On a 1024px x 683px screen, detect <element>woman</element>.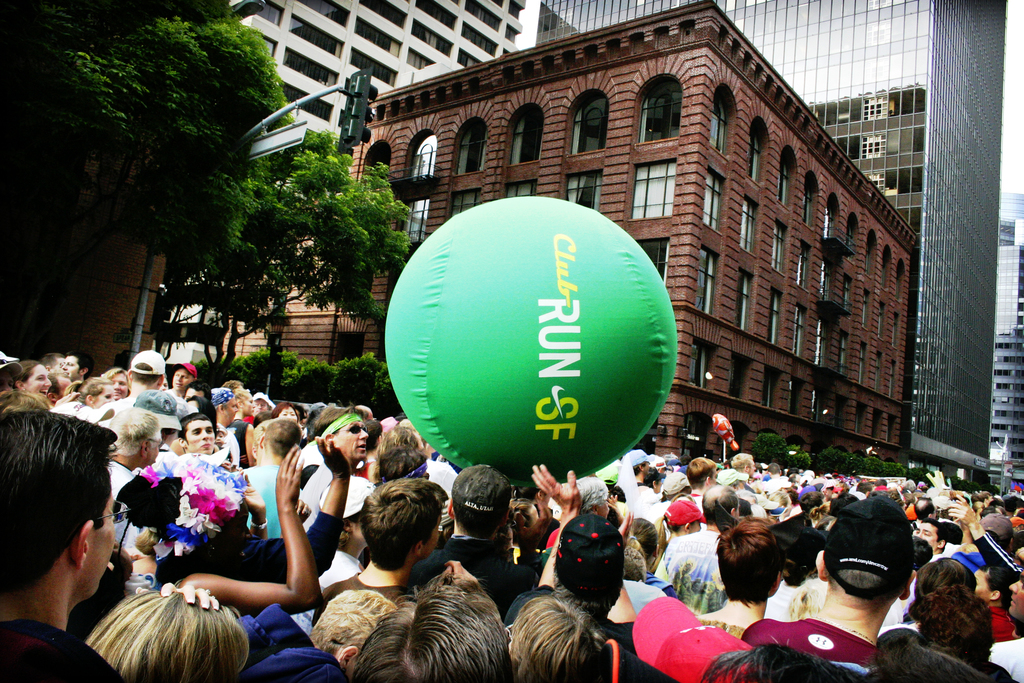
locate(655, 500, 711, 571).
